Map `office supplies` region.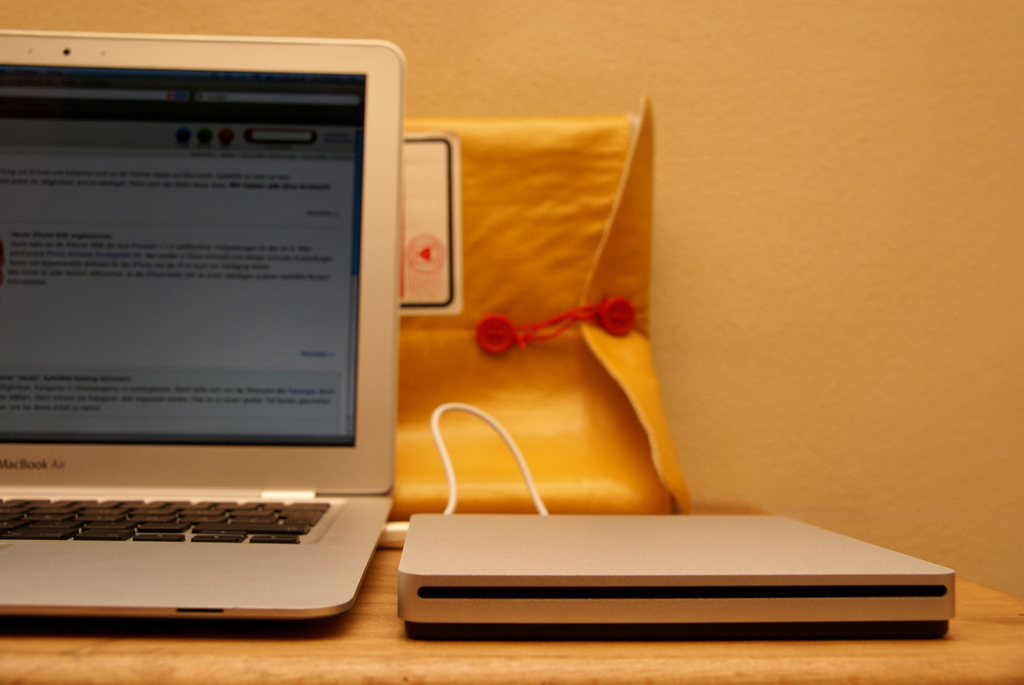
Mapped to rect(396, 514, 955, 631).
